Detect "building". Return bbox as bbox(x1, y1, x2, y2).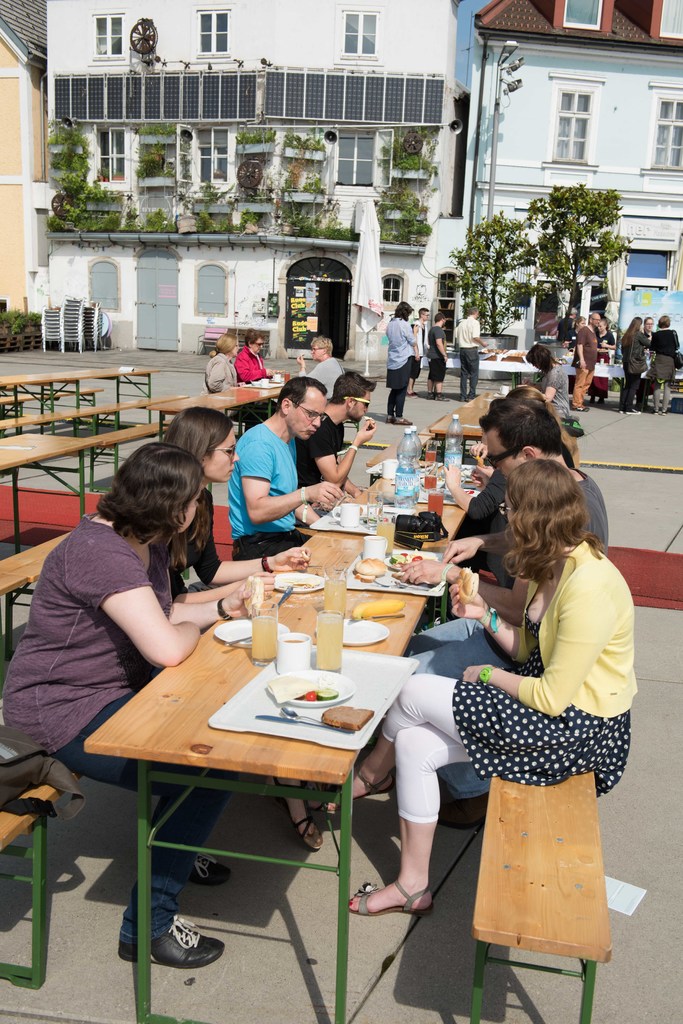
bbox(436, 0, 682, 351).
